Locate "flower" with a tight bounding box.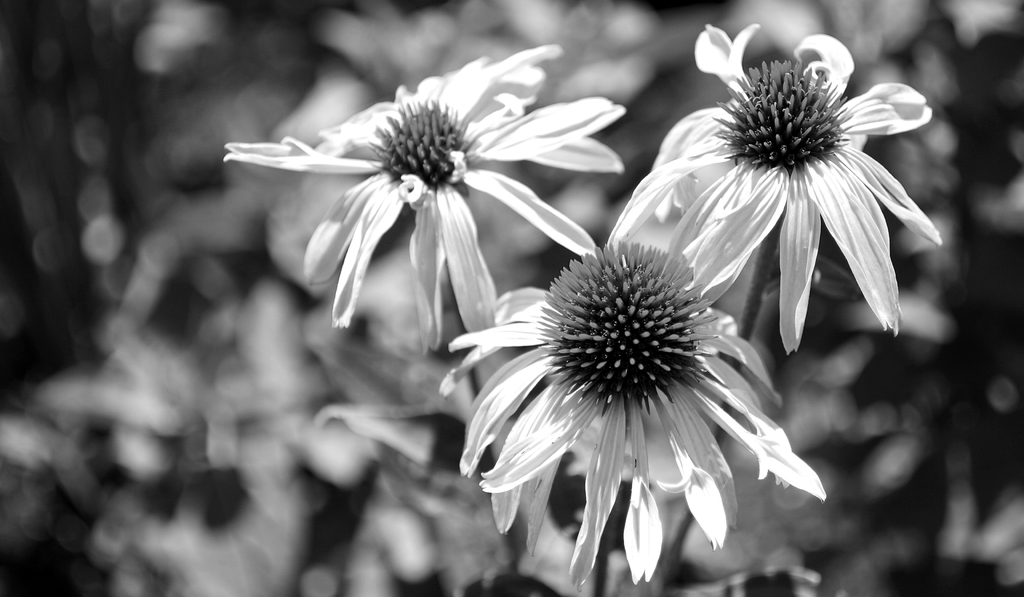
223/40/630/354.
